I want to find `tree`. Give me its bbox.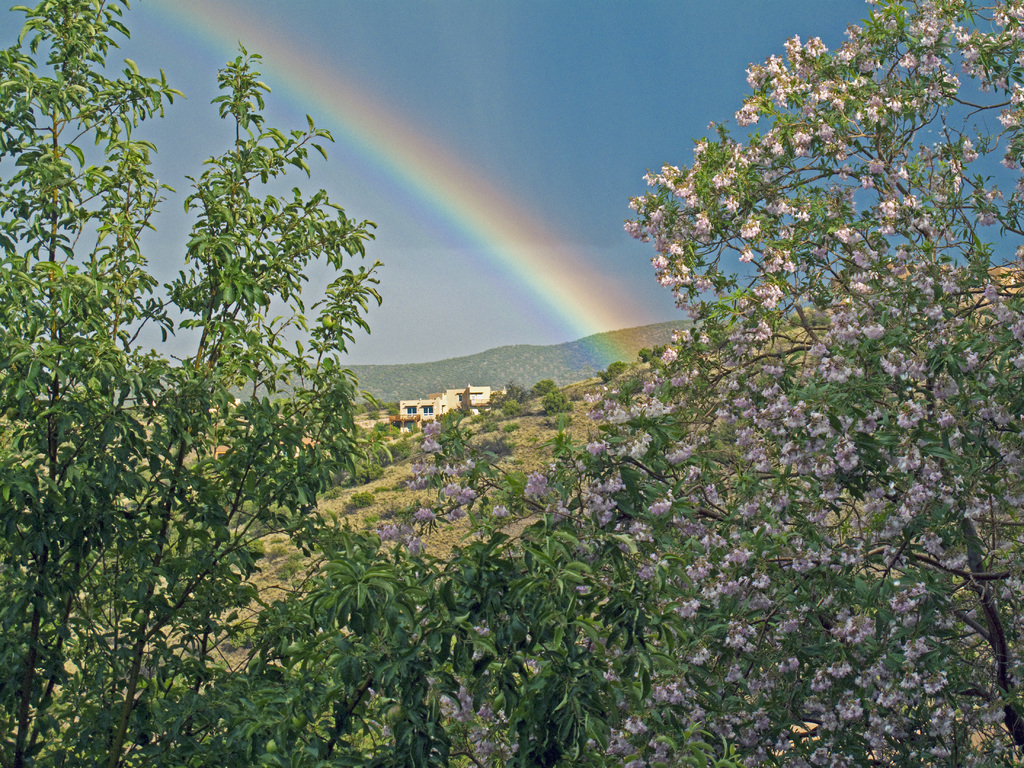
<box>0,1,420,767</box>.
